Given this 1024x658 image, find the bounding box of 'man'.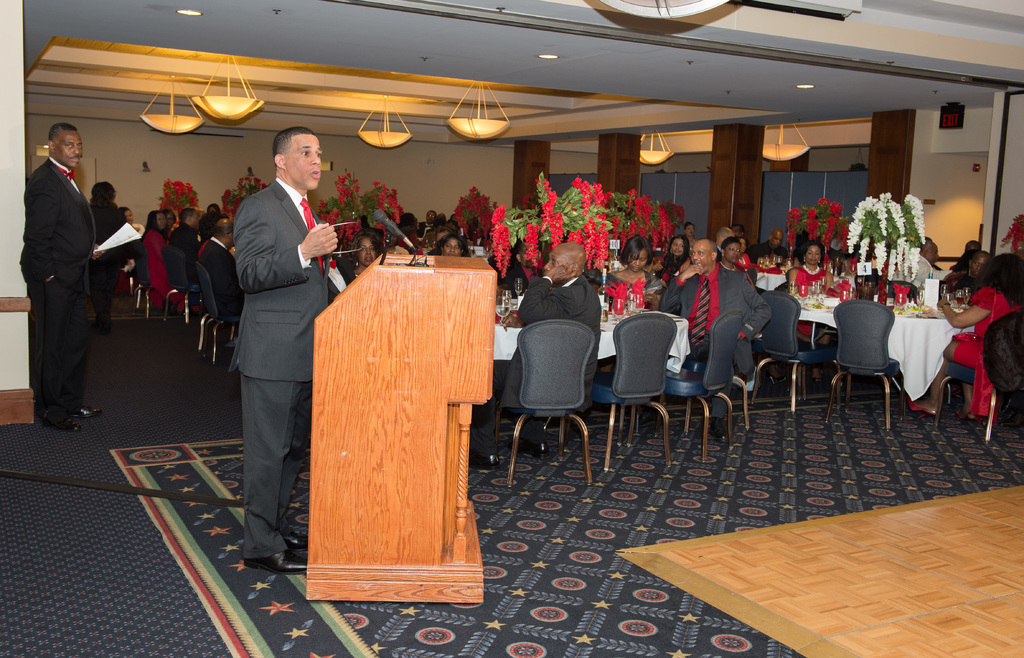
region(657, 241, 771, 444).
